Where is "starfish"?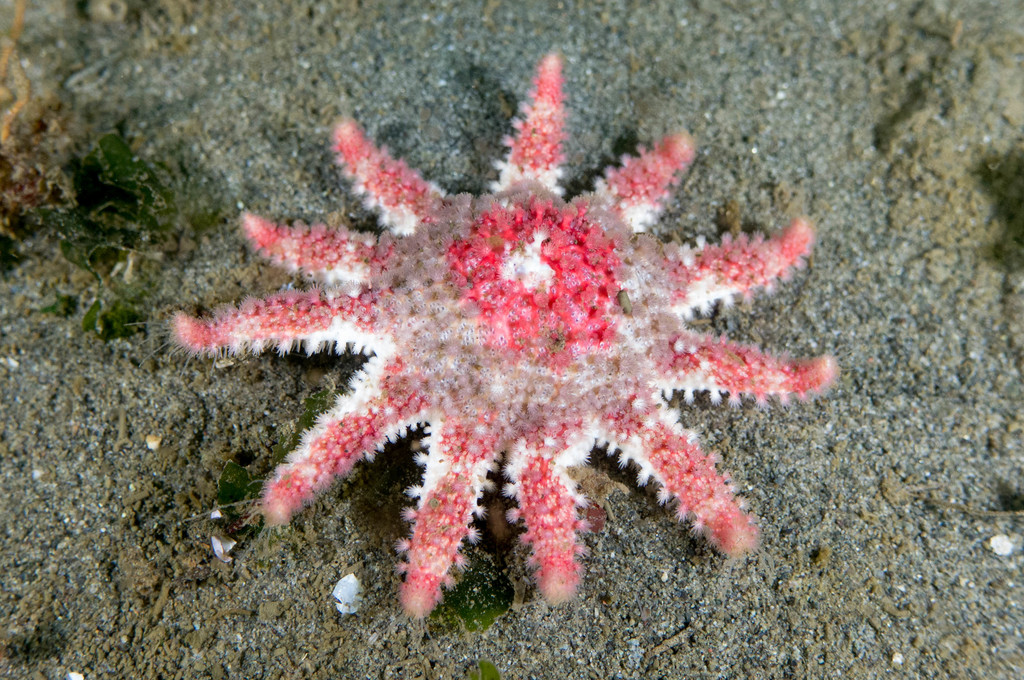
detection(123, 50, 850, 640).
